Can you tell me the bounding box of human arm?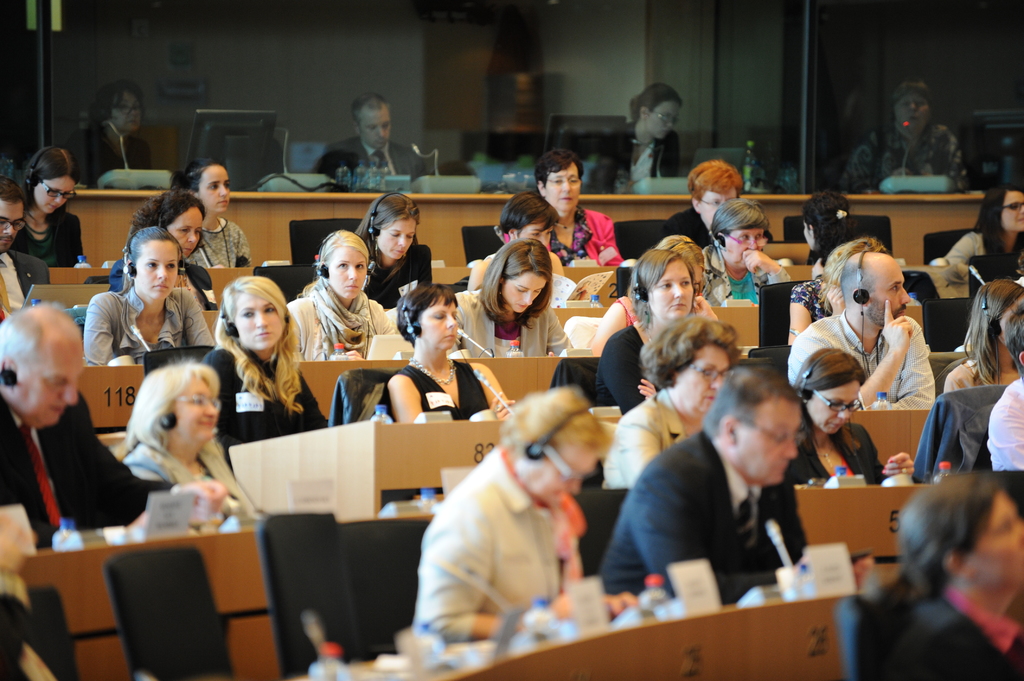
(452,287,479,359).
